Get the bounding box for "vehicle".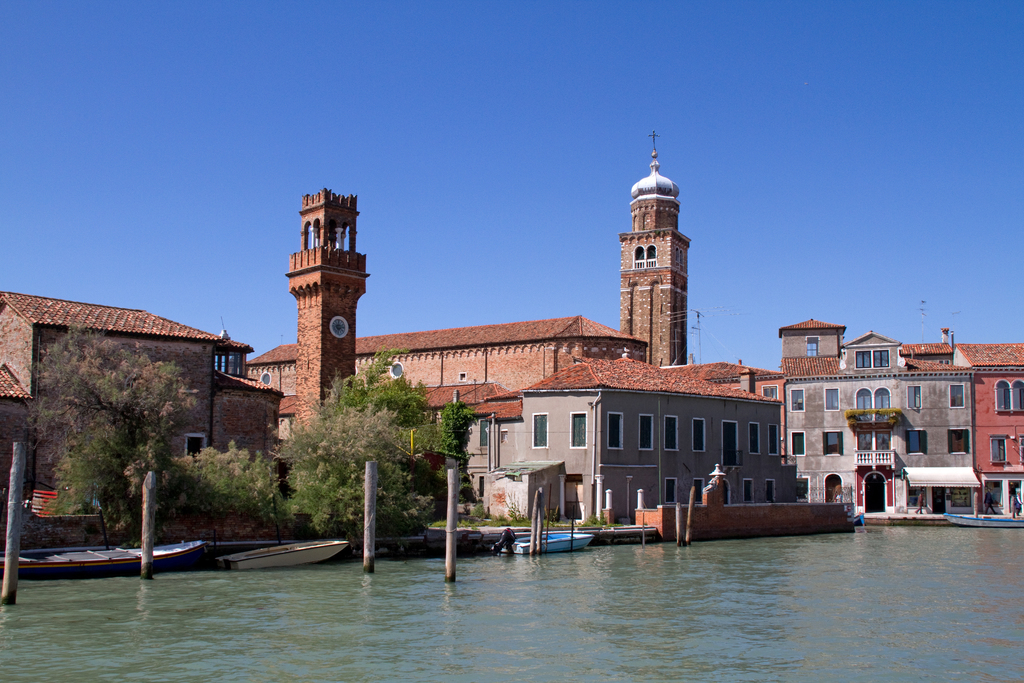
[943,514,1023,531].
